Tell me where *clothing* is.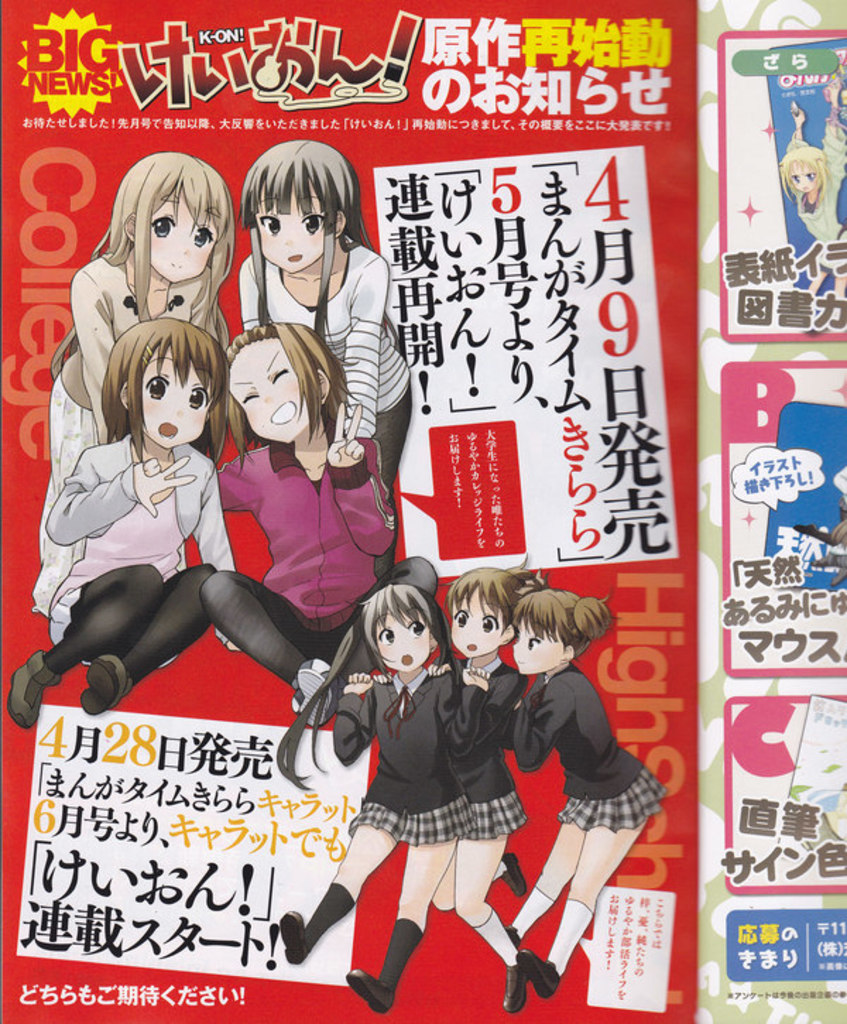
*clothing* is at bbox(34, 432, 247, 677).
